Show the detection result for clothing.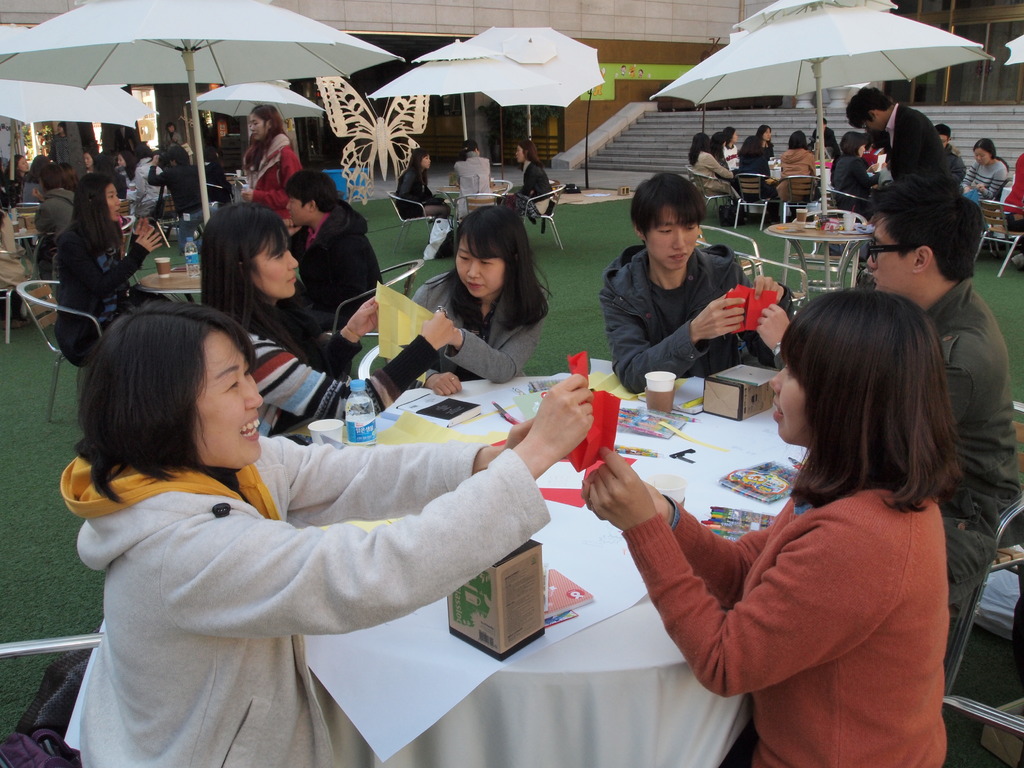
(776, 145, 822, 206).
